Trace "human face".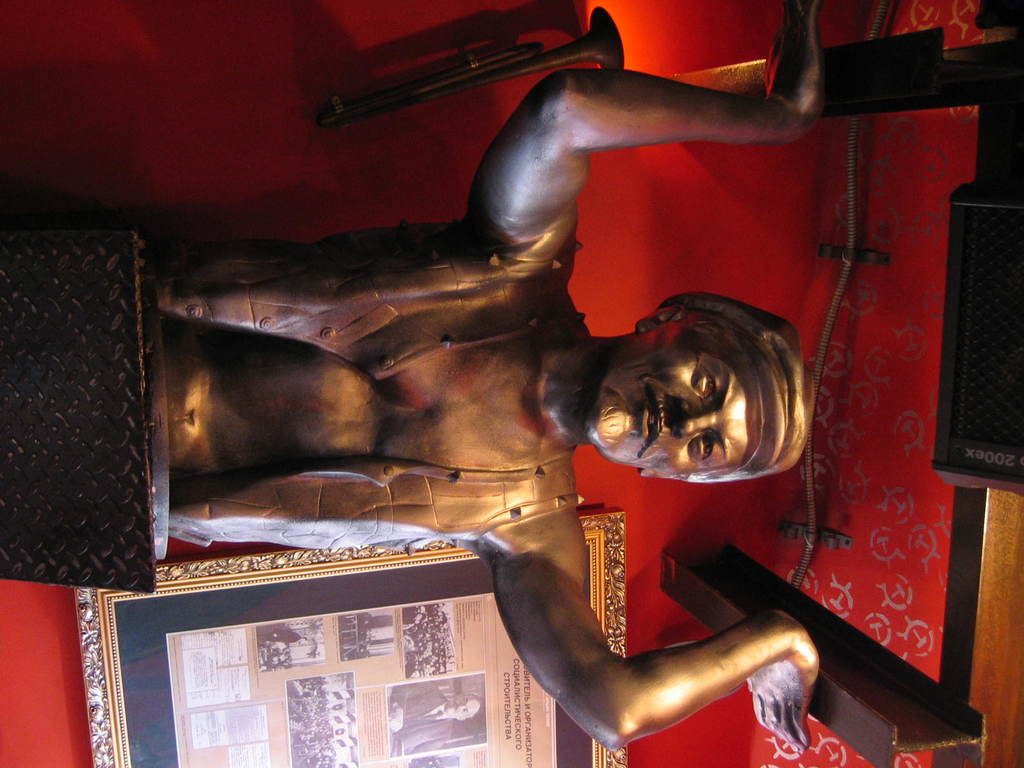
Traced to 438/696/476/717.
